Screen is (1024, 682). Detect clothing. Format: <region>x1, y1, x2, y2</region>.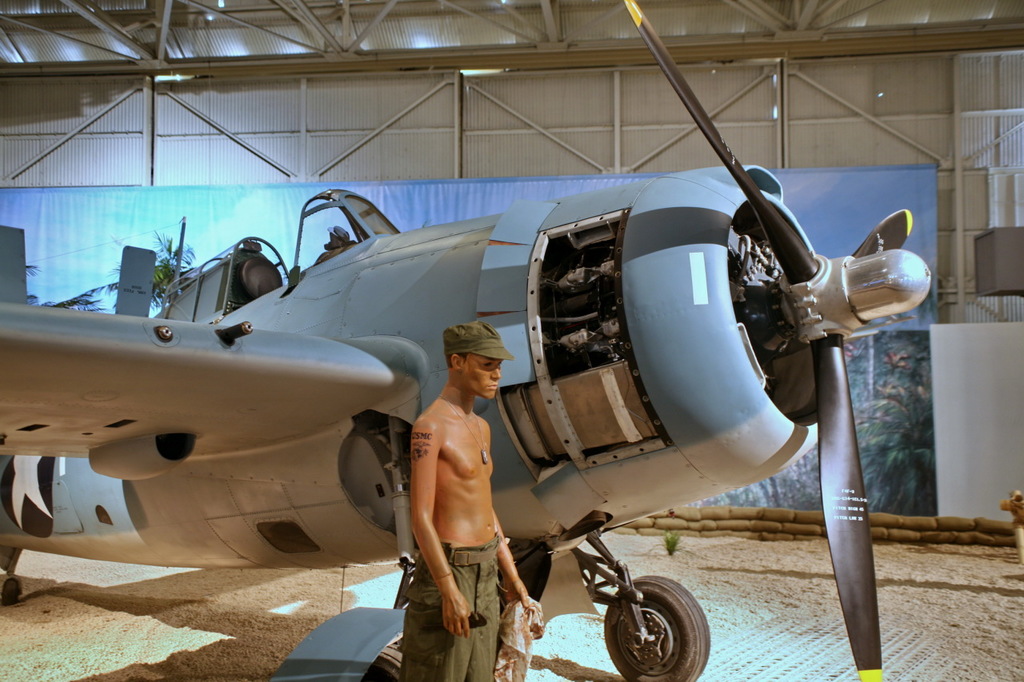
<region>402, 541, 499, 681</region>.
